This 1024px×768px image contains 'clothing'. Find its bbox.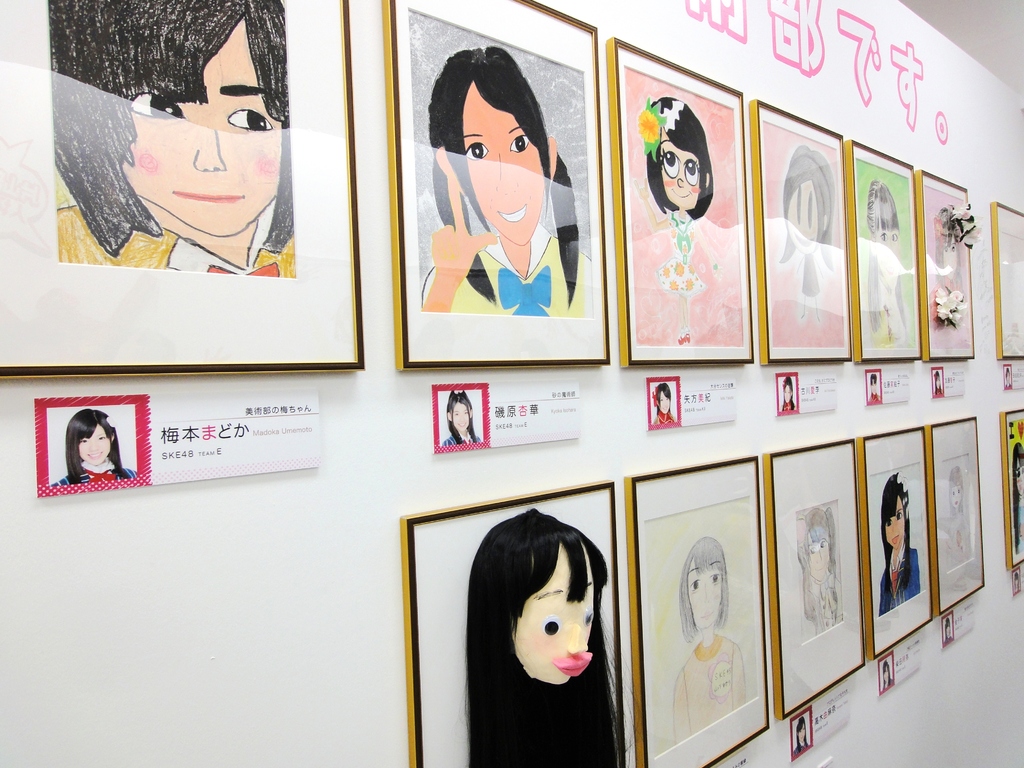
419 223 593 315.
